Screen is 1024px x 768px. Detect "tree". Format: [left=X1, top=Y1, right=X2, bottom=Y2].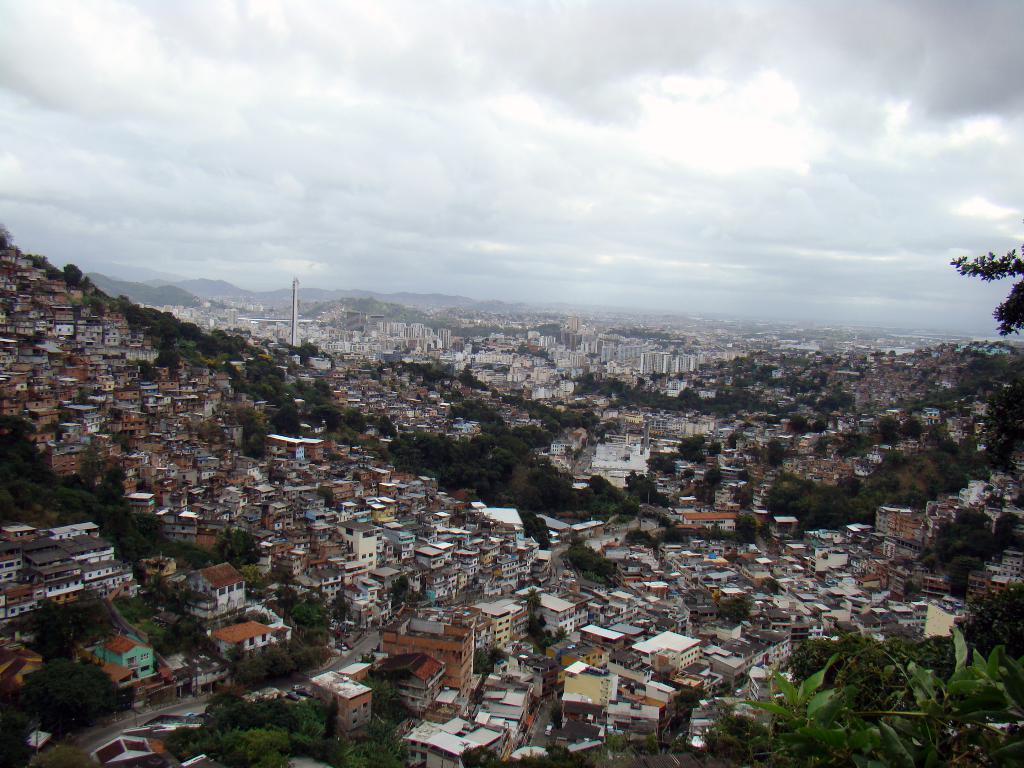
[left=506, top=340, right=526, bottom=356].
